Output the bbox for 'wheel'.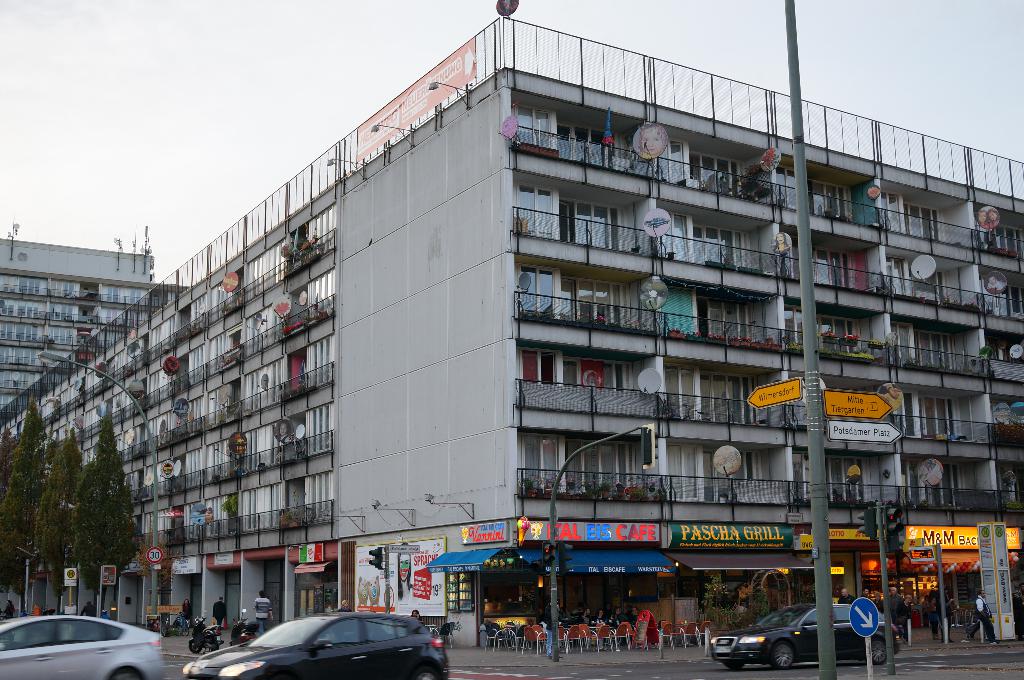
crop(771, 640, 790, 672).
